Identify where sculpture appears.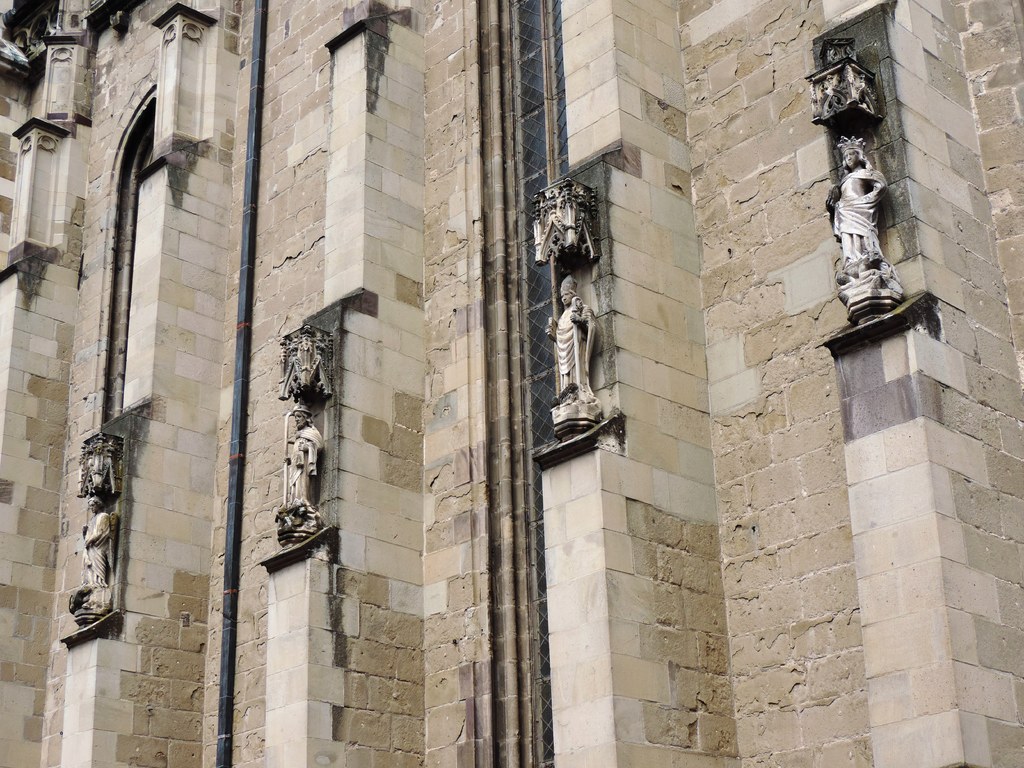
Appears at (x1=827, y1=134, x2=904, y2=319).
